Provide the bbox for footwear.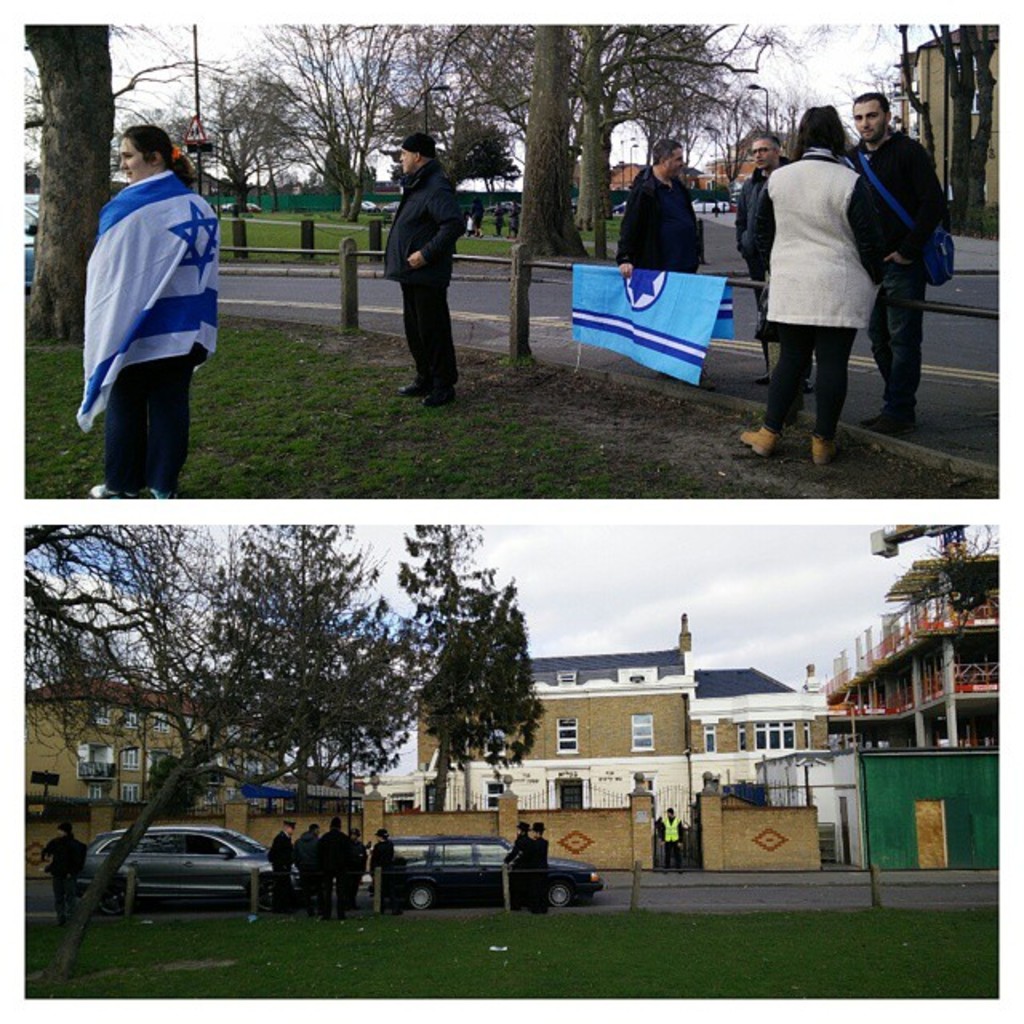
<region>806, 376, 813, 394</region>.
